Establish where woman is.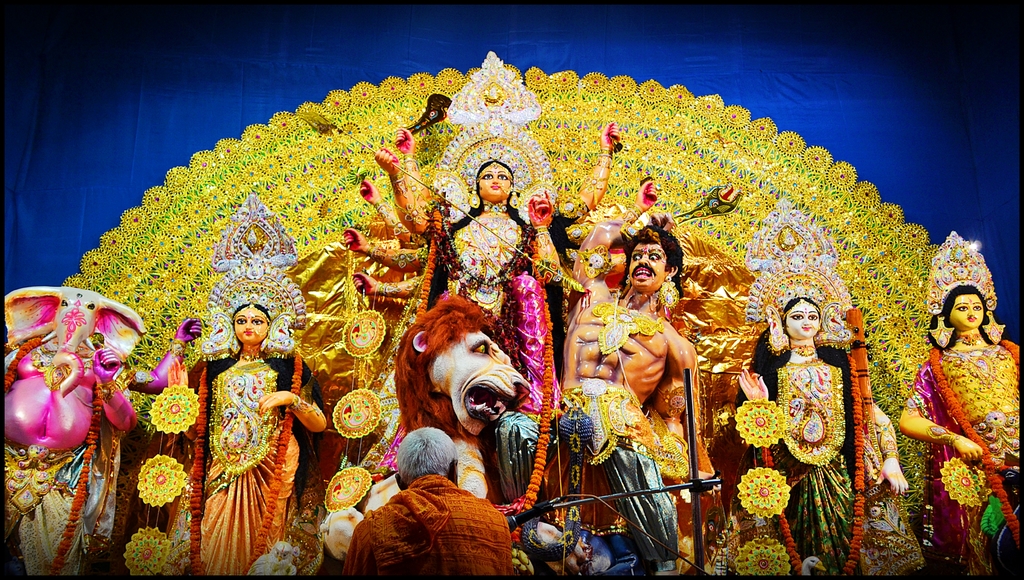
Established at bbox=(376, 129, 629, 417).
